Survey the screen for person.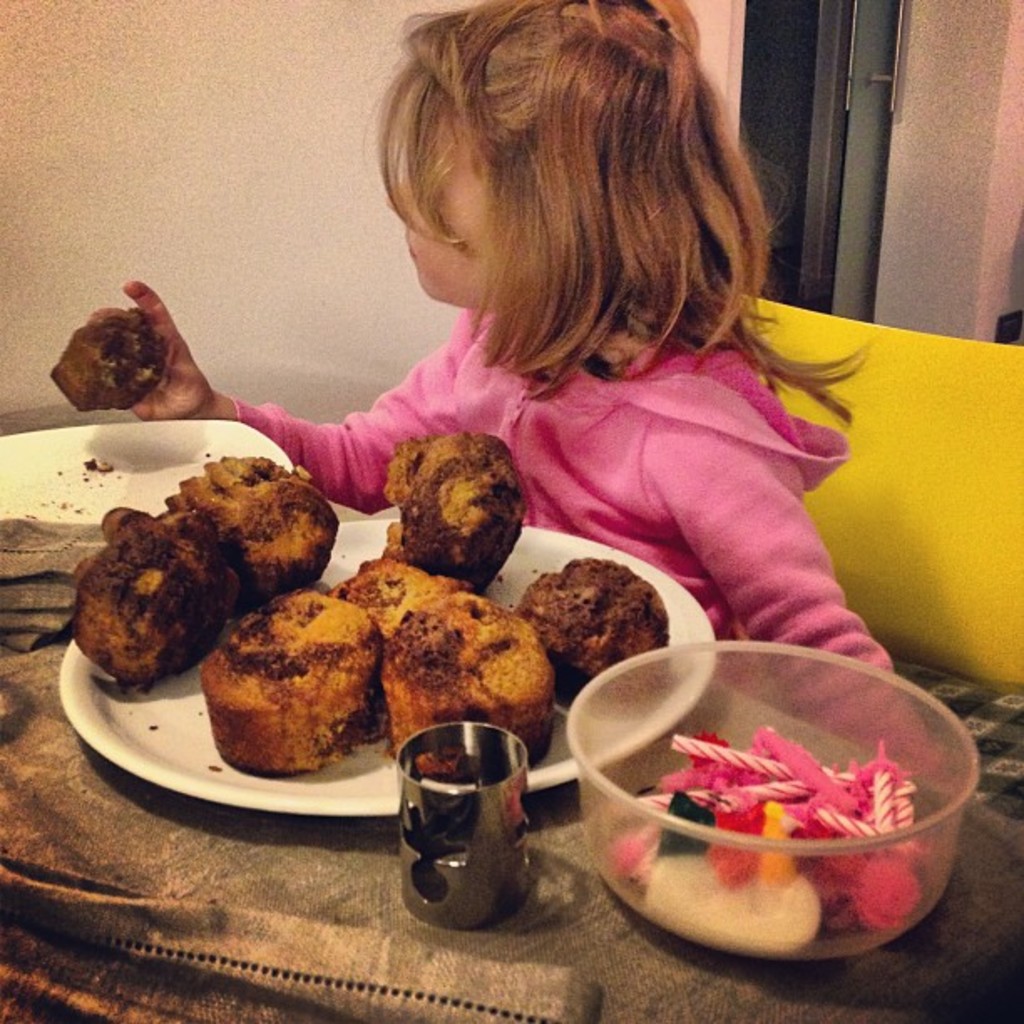
Survey found: [left=100, top=0, right=945, bottom=786].
